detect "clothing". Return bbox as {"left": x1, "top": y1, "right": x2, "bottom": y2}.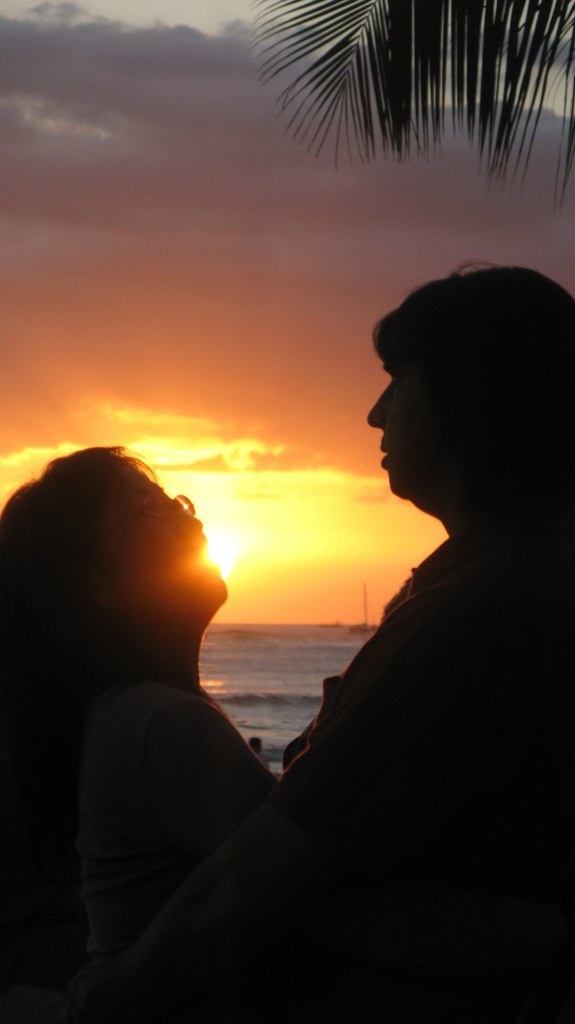
{"left": 0, "top": 661, "right": 247, "bottom": 1001}.
